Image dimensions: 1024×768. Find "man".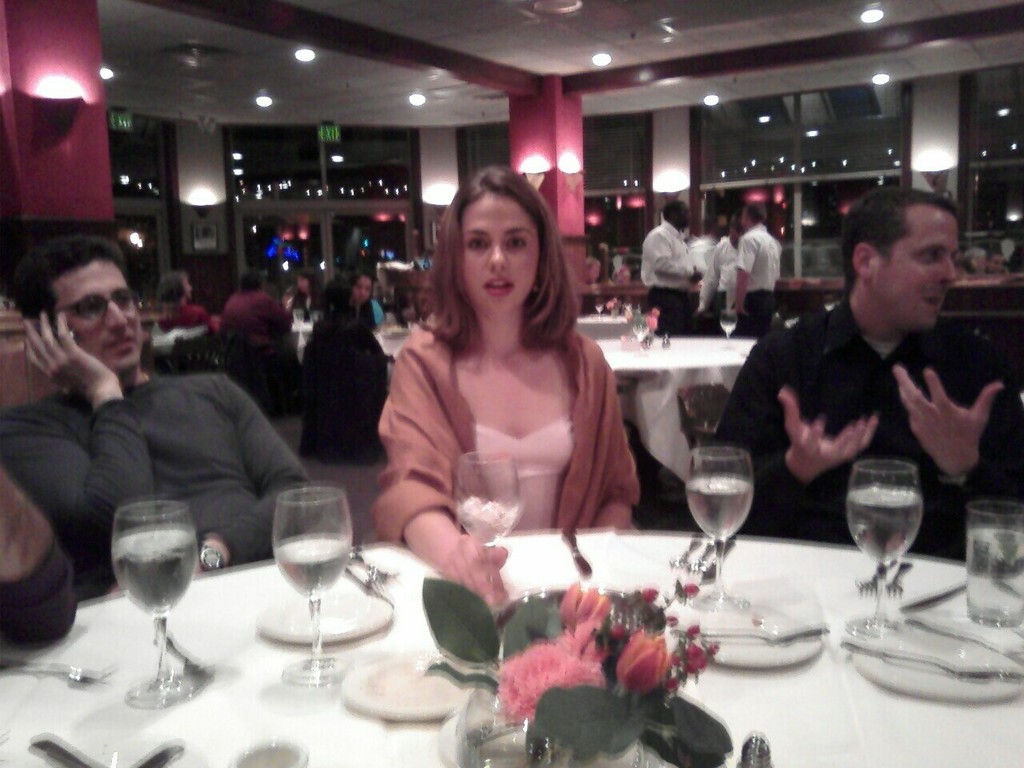
BBox(294, 282, 422, 461).
